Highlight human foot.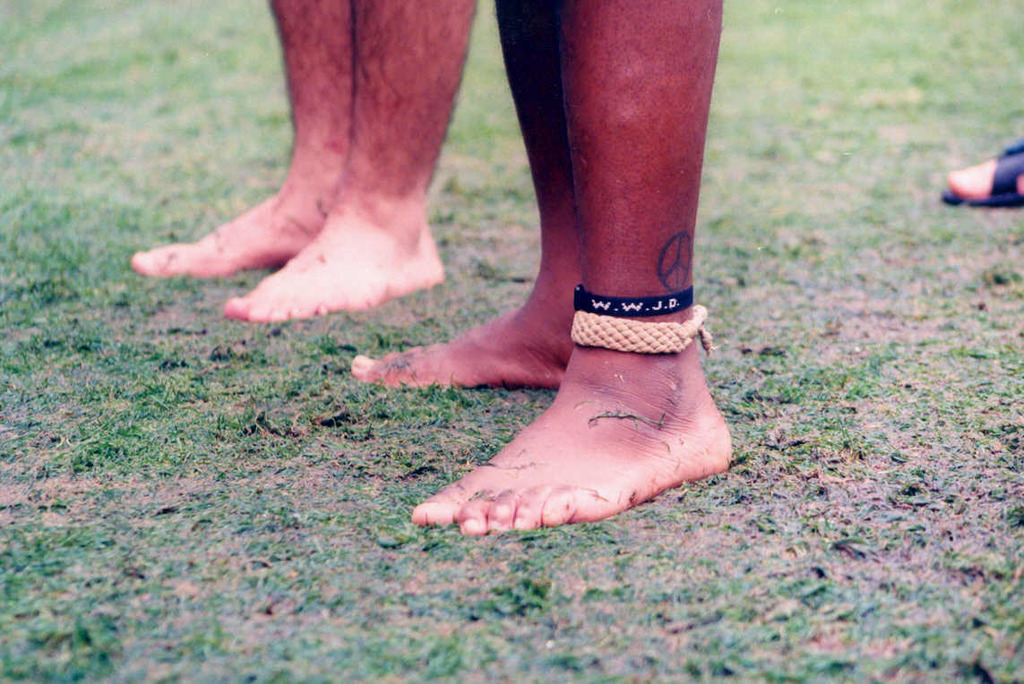
Highlighted region: 133,156,354,278.
